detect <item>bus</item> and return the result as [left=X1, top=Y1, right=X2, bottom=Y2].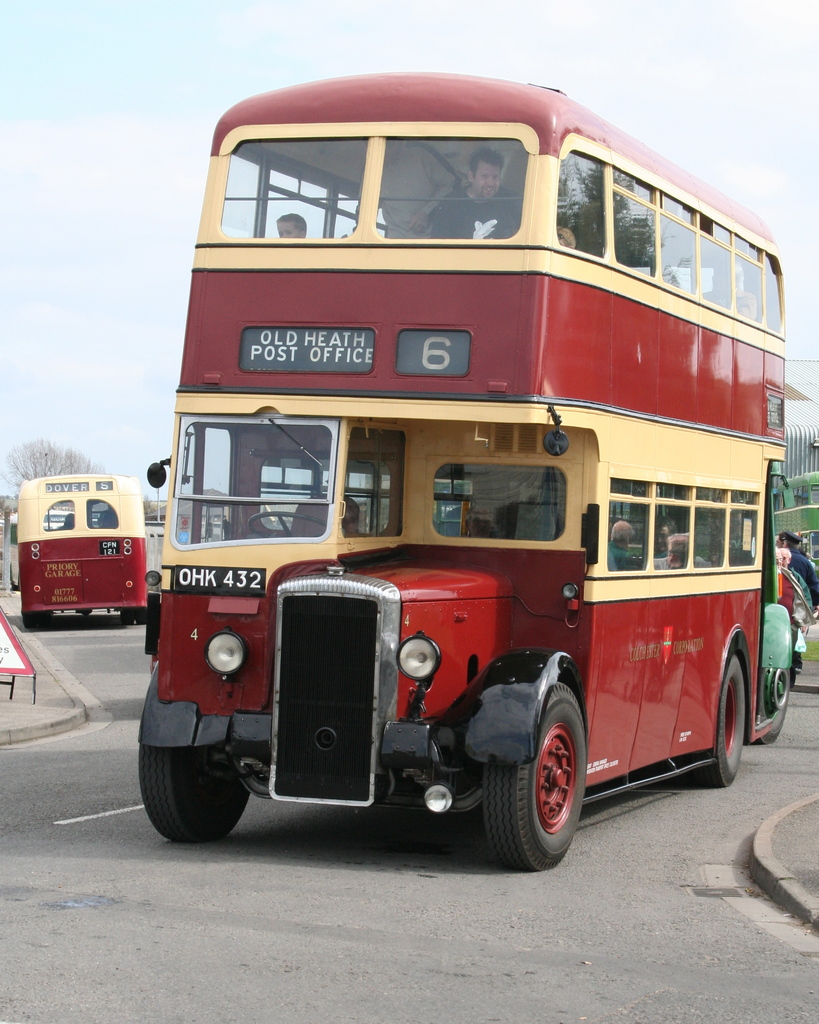
[left=21, top=474, right=149, bottom=622].
